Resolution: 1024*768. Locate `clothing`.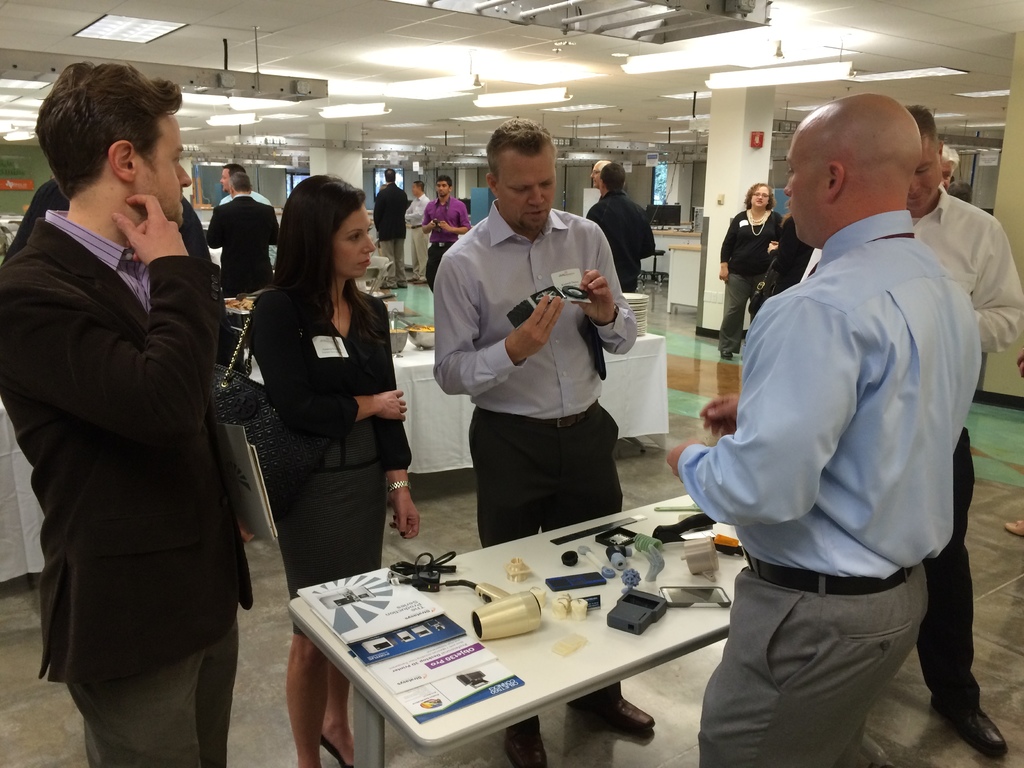
576, 200, 655, 291.
